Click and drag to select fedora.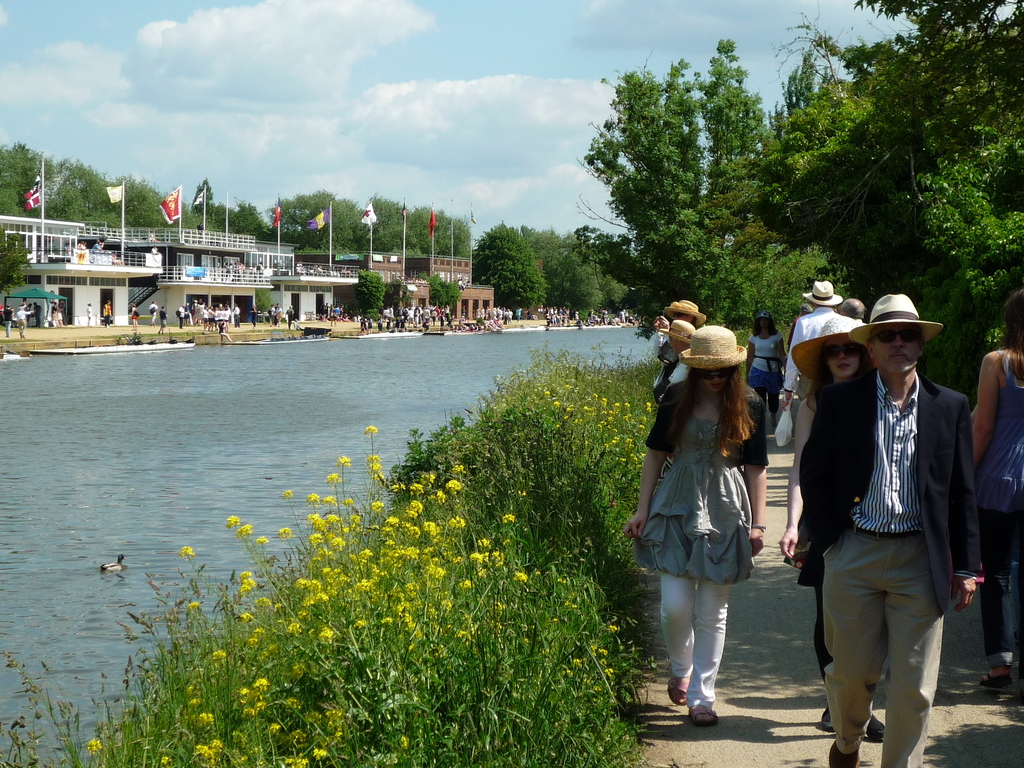
Selection: [664,295,702,317].
